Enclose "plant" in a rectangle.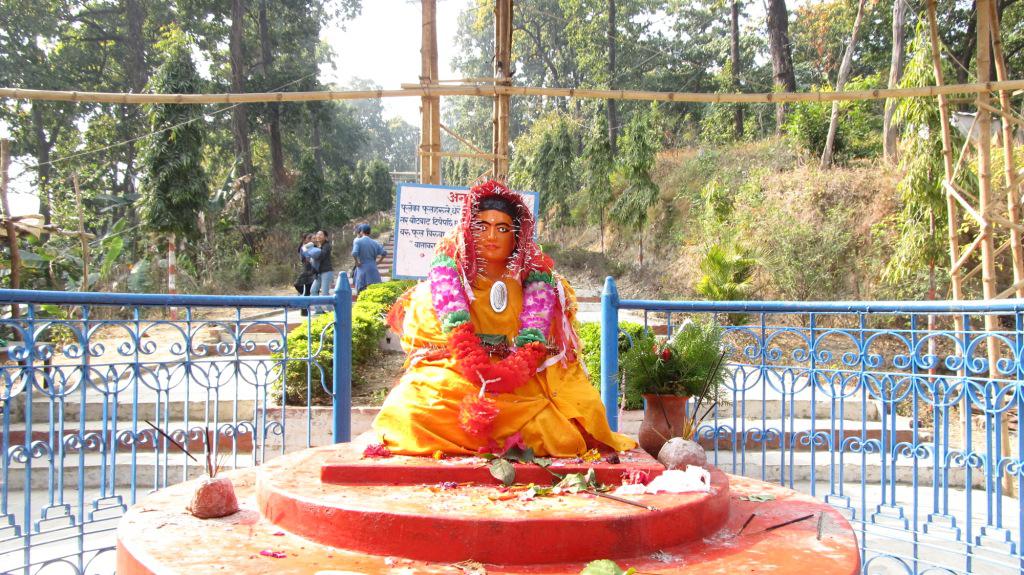
[614, 308, 742, 409].
